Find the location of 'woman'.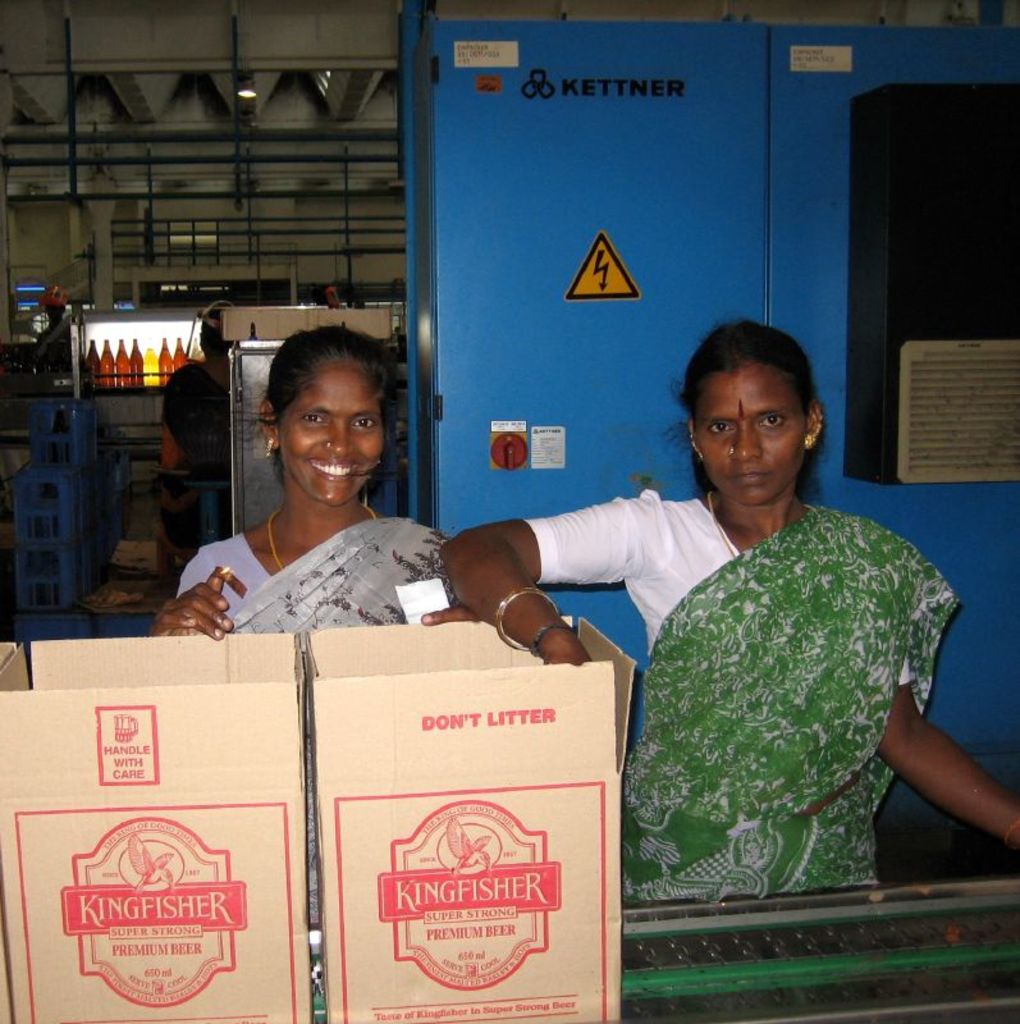
Location: (165, 334, 518, 673).
